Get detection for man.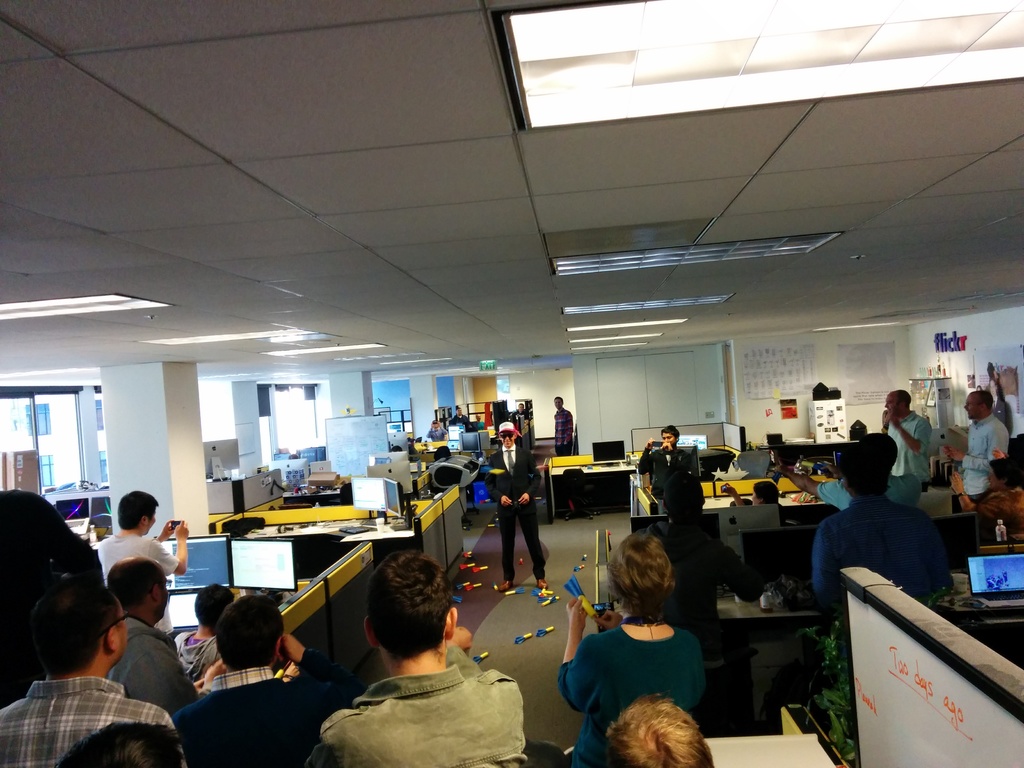
Detection: region(632, 428, 697, 527).
